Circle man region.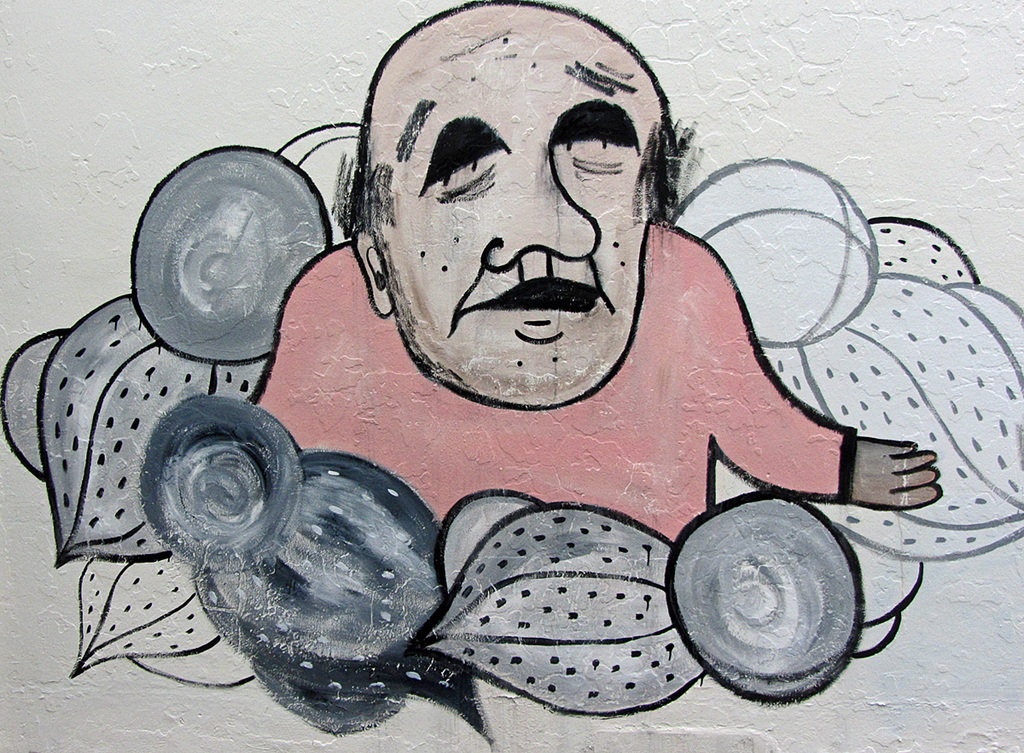
Region: locate(252, 0, 940, 543).
